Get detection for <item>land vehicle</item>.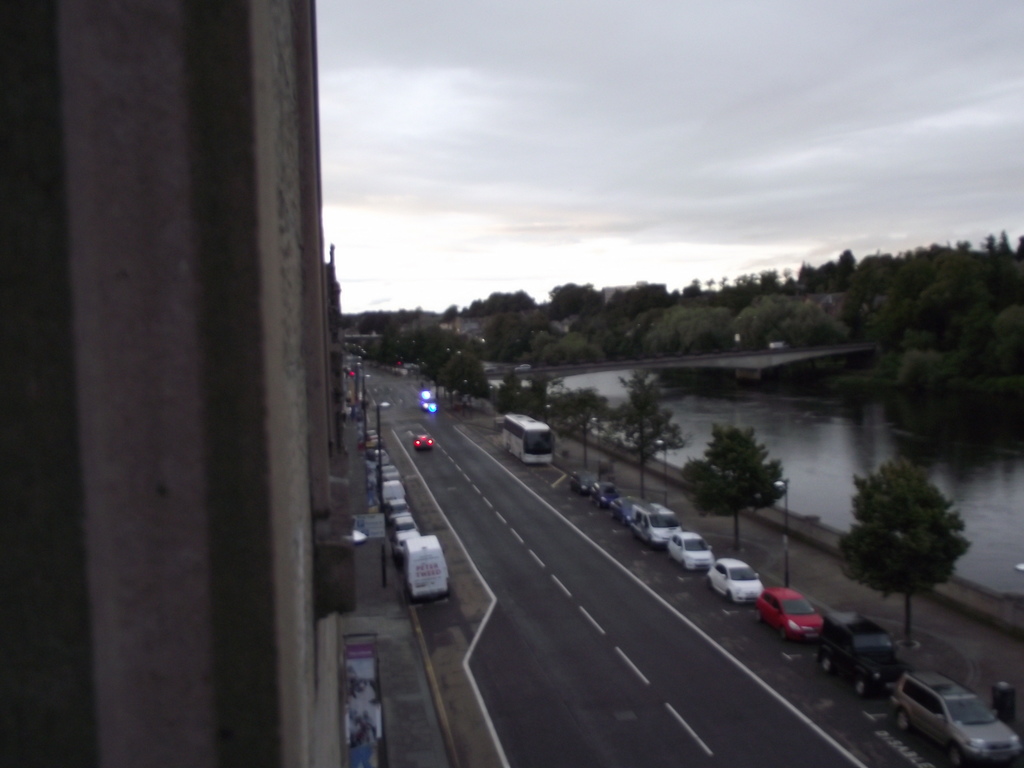
Detection: [left=636, top=501, right=680, bottom=550].
